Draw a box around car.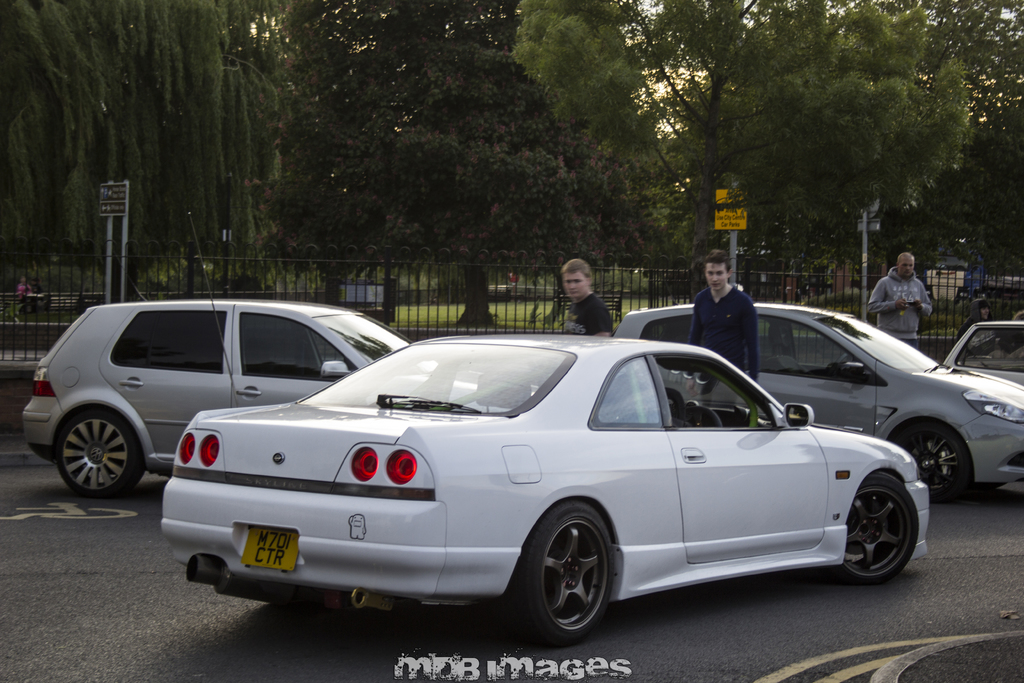
left=143, top=331, right=952, bottom=650.
